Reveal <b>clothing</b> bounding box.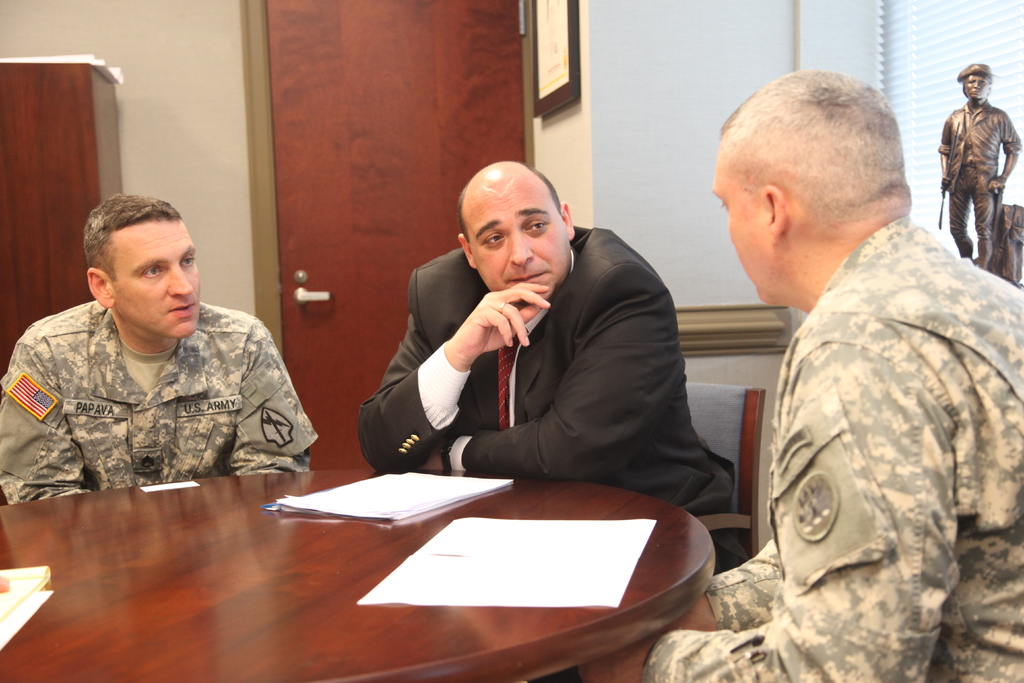
Revealed: [left=0, top=295, right=326, bottom=499].
